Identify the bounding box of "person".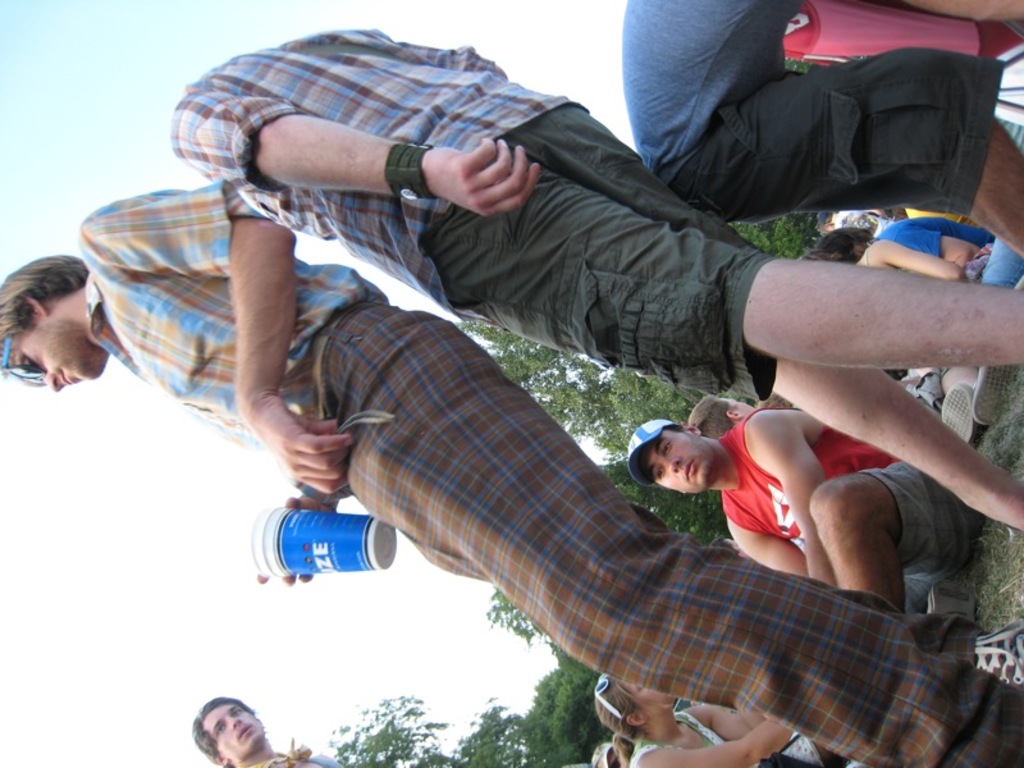
bbox=[618, 0, 1023, 252].
